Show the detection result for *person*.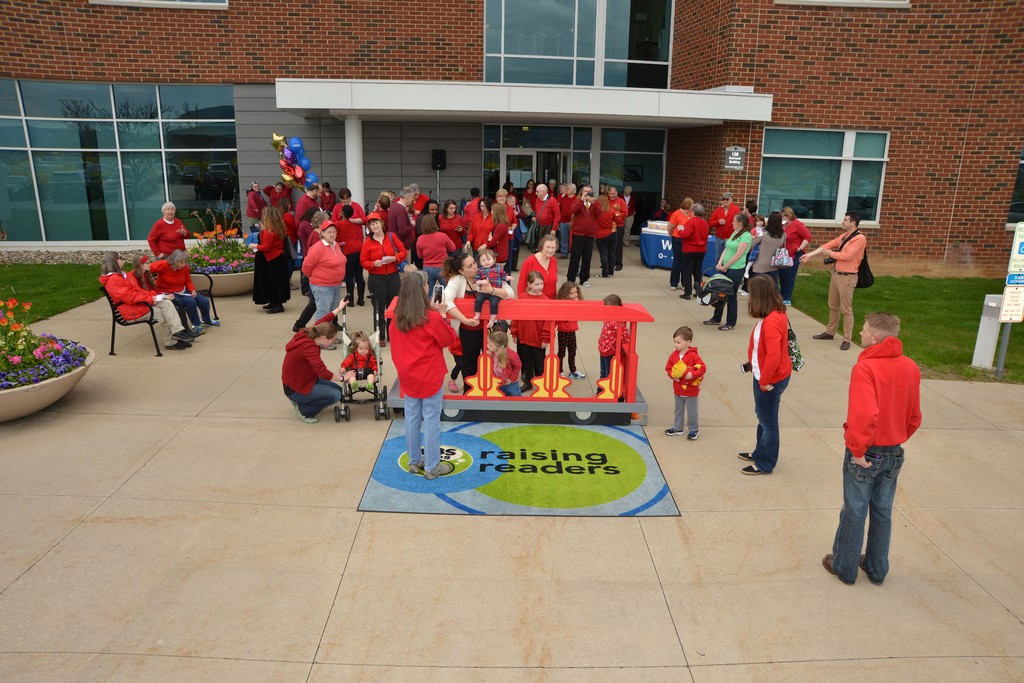
select_region(820, 314, 925, 584).
